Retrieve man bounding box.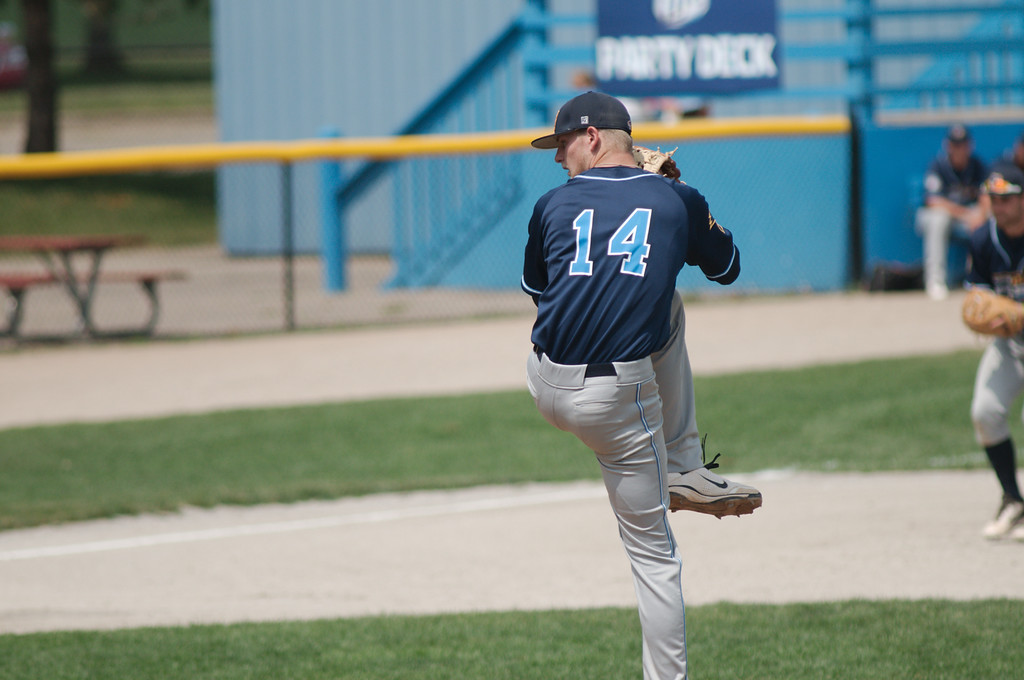
Bounding box: 908 122 989 305.
